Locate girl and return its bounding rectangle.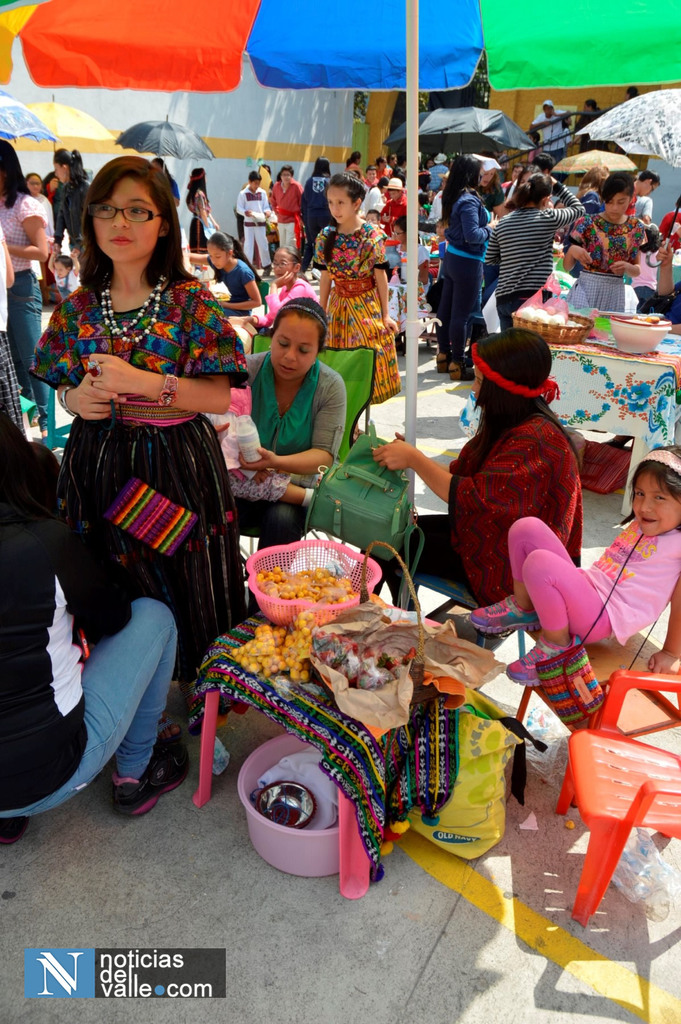
(481,168,584,333).
